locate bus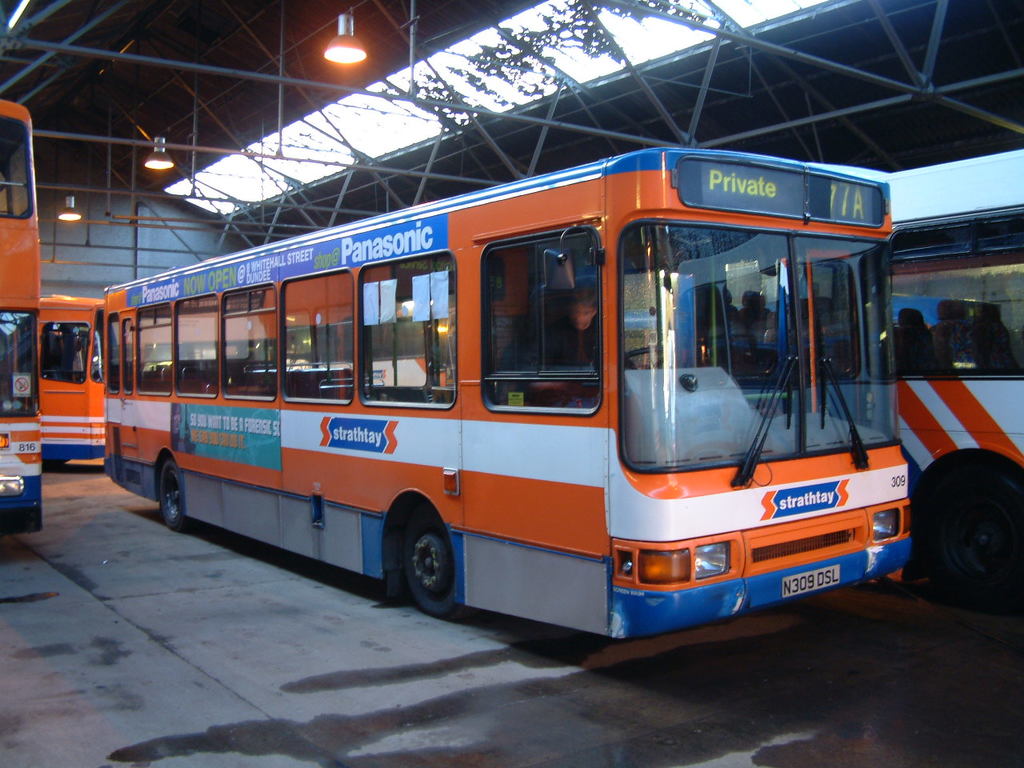
bbox=(10, 293, 98, 465)
